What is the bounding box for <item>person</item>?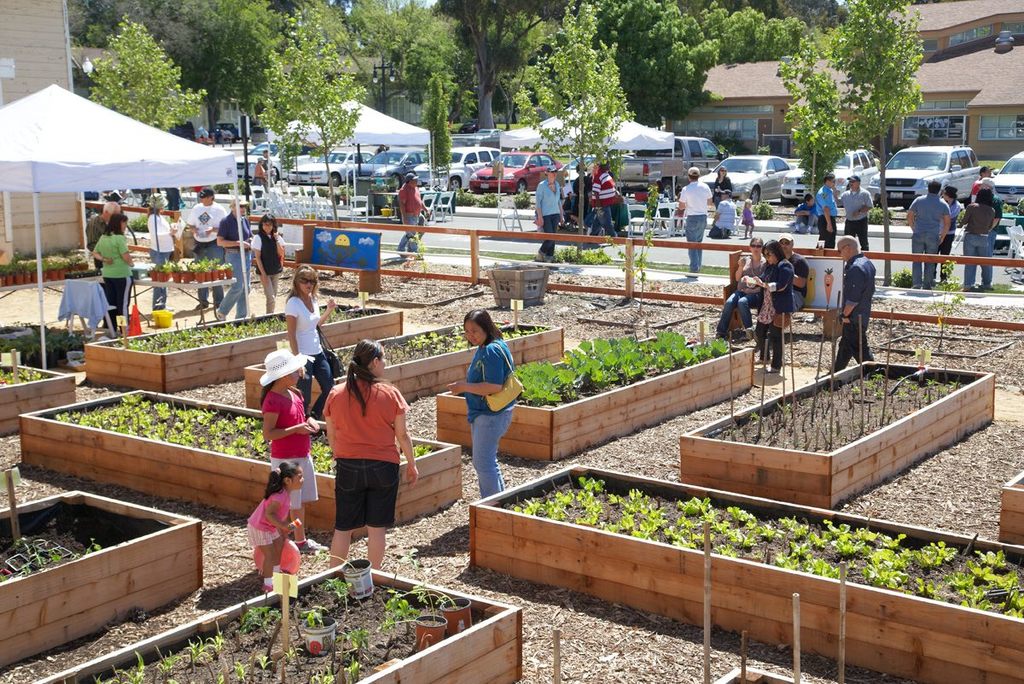
x1=313 y1=336 x2=408 y2=584.
